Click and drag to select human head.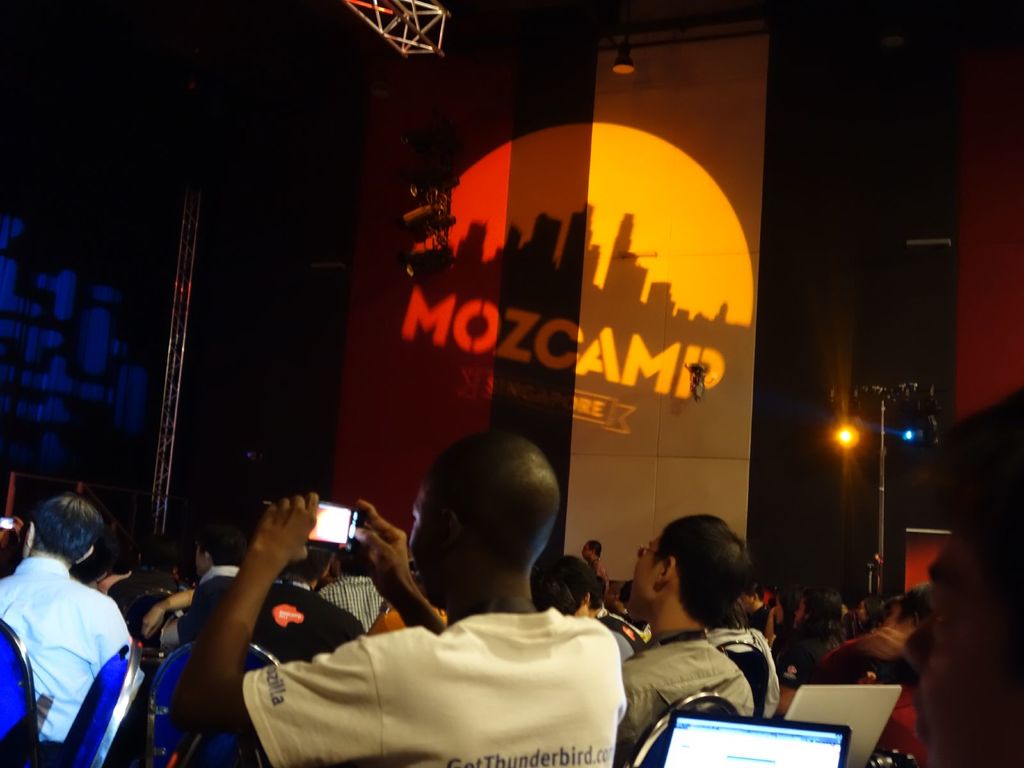
Selection: left=138, top=536, right=173, bottom=569.
